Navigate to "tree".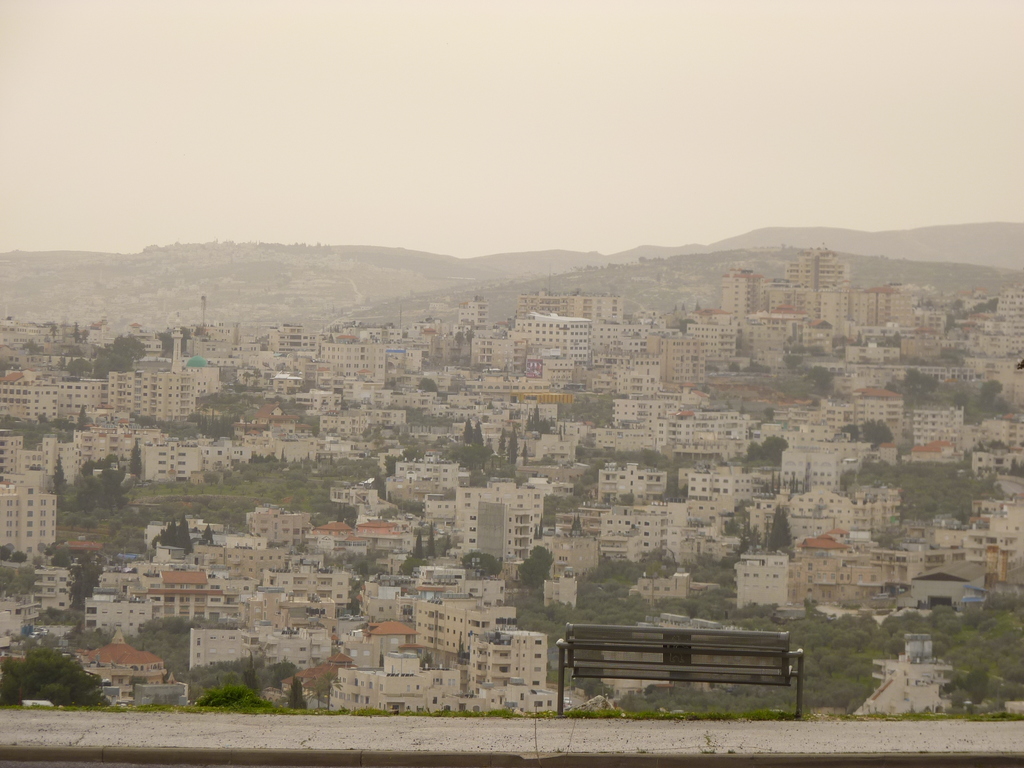
Navigation target: [x1=113, y1=335, x2=145, y2=358].
